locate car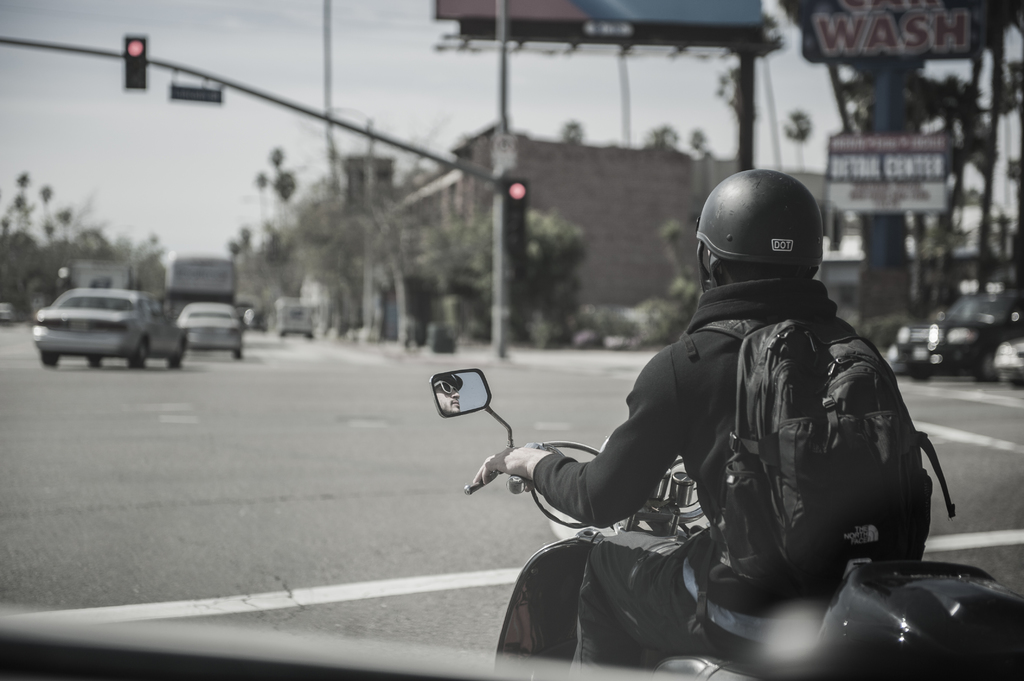
175,303,241,364
